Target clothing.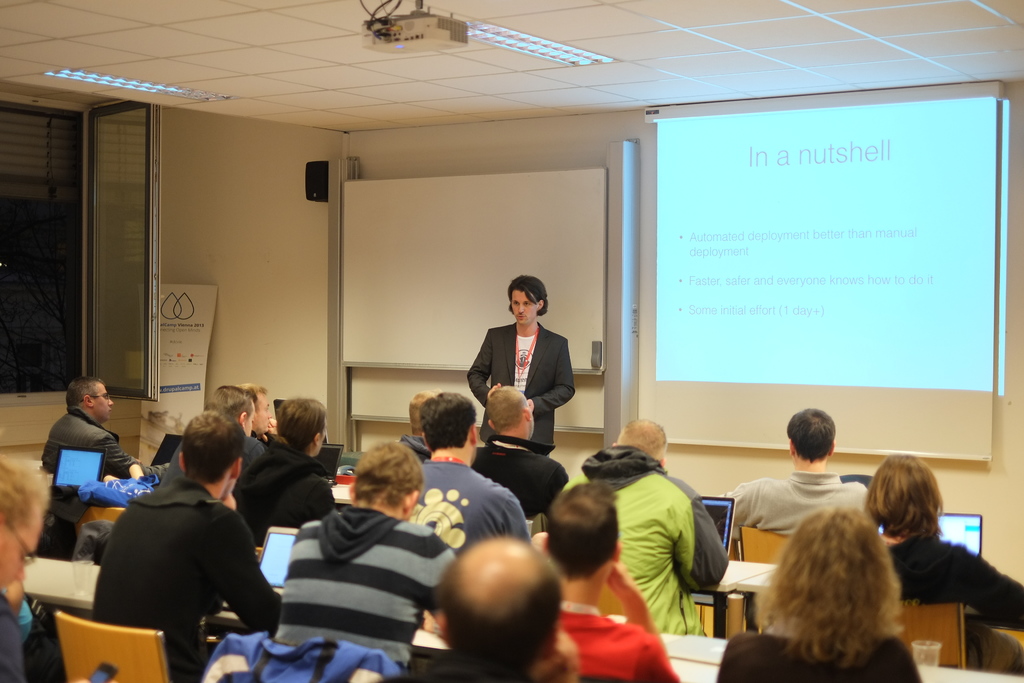
Target region: bbox(714, 632, 914, 682).
